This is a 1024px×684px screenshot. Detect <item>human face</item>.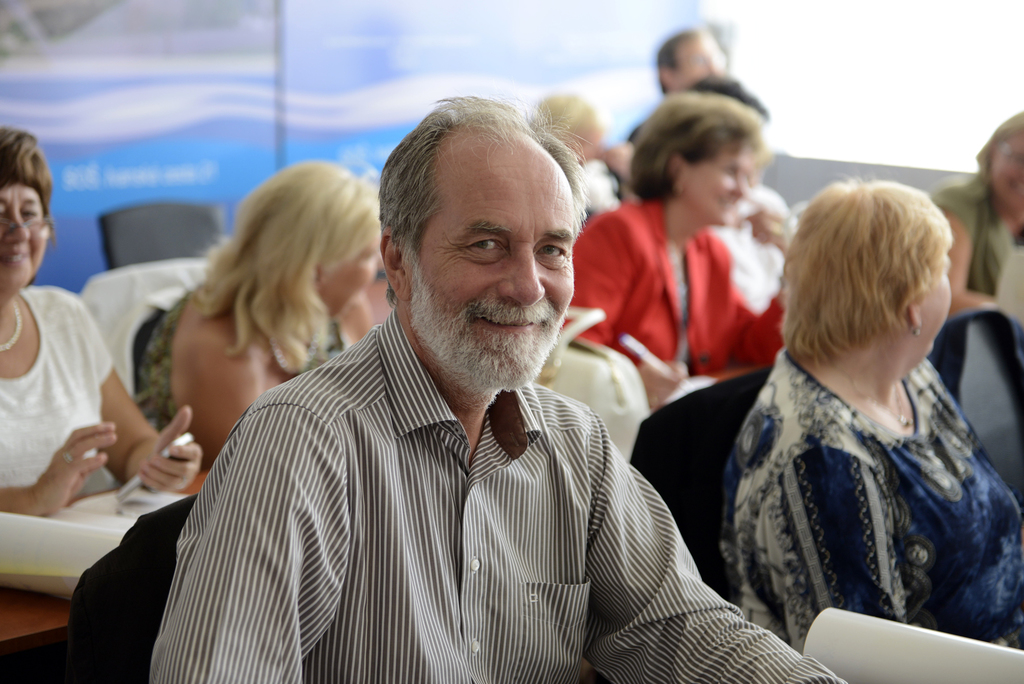
rect(993, 131, 1023, 208).
